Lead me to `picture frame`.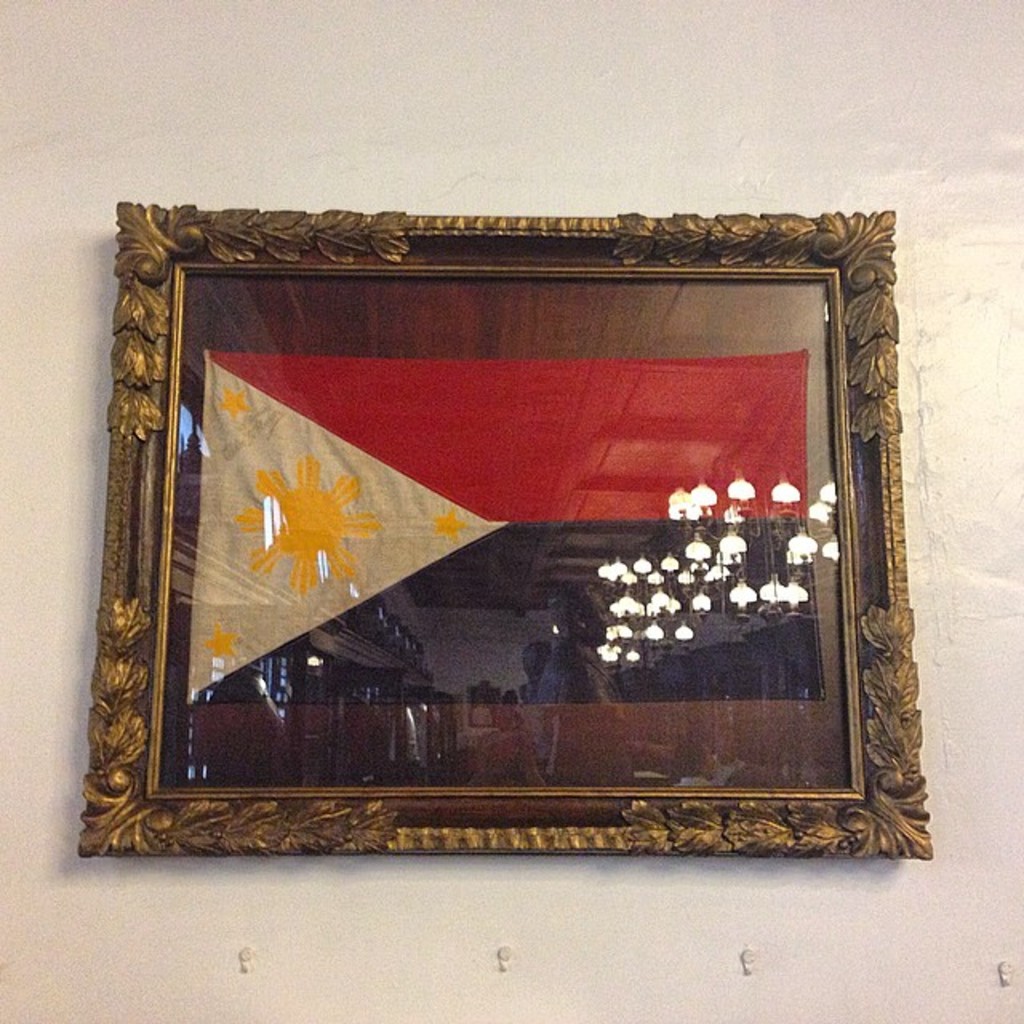
Lead to x1=74, y1=205, x2=954, y2=856.
